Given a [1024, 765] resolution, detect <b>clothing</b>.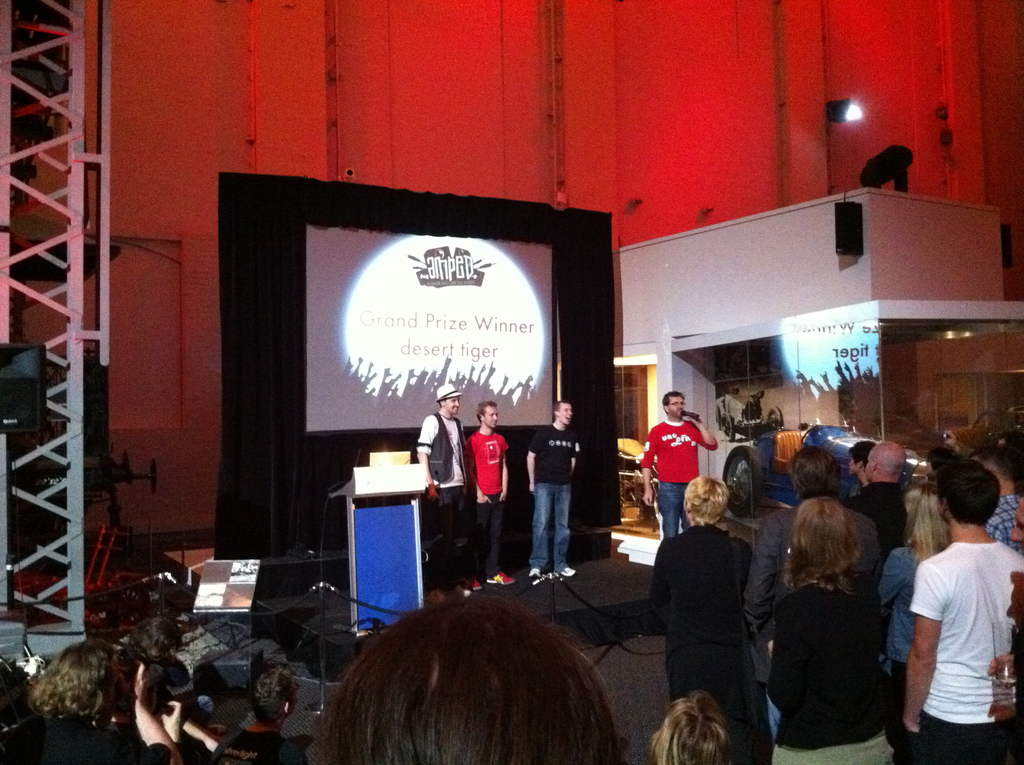
10:714:172:764.
